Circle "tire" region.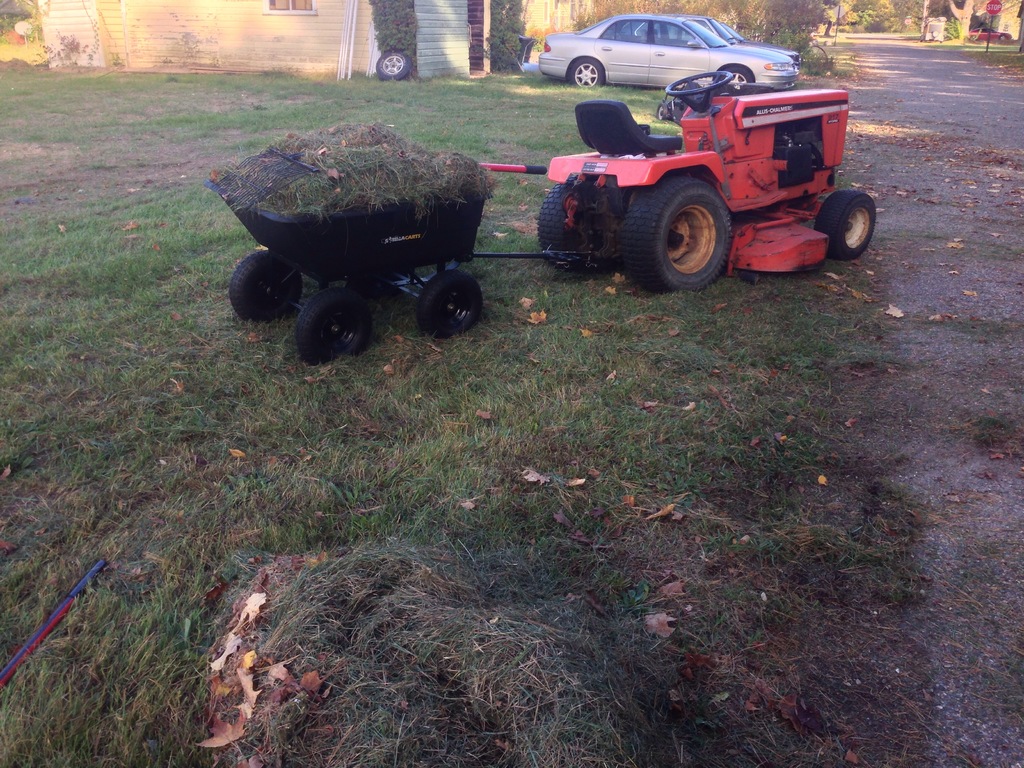
Region: box=[298, 288, 371, 364].
